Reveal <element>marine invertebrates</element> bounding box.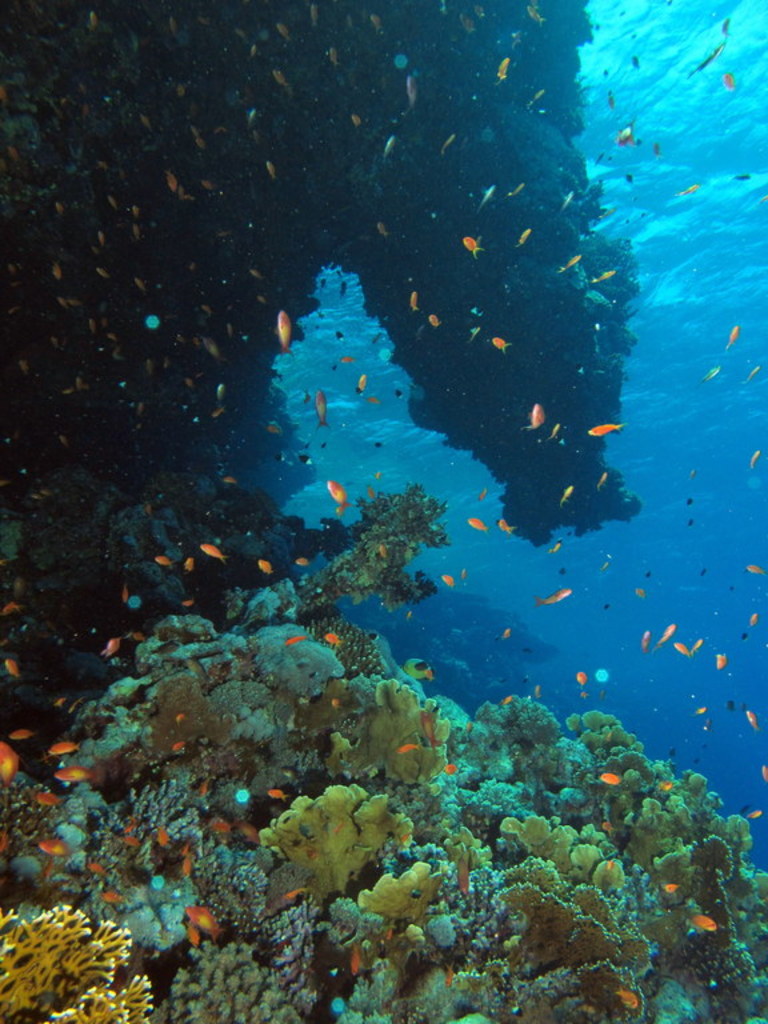
Revealed: (588,424,625,437).
